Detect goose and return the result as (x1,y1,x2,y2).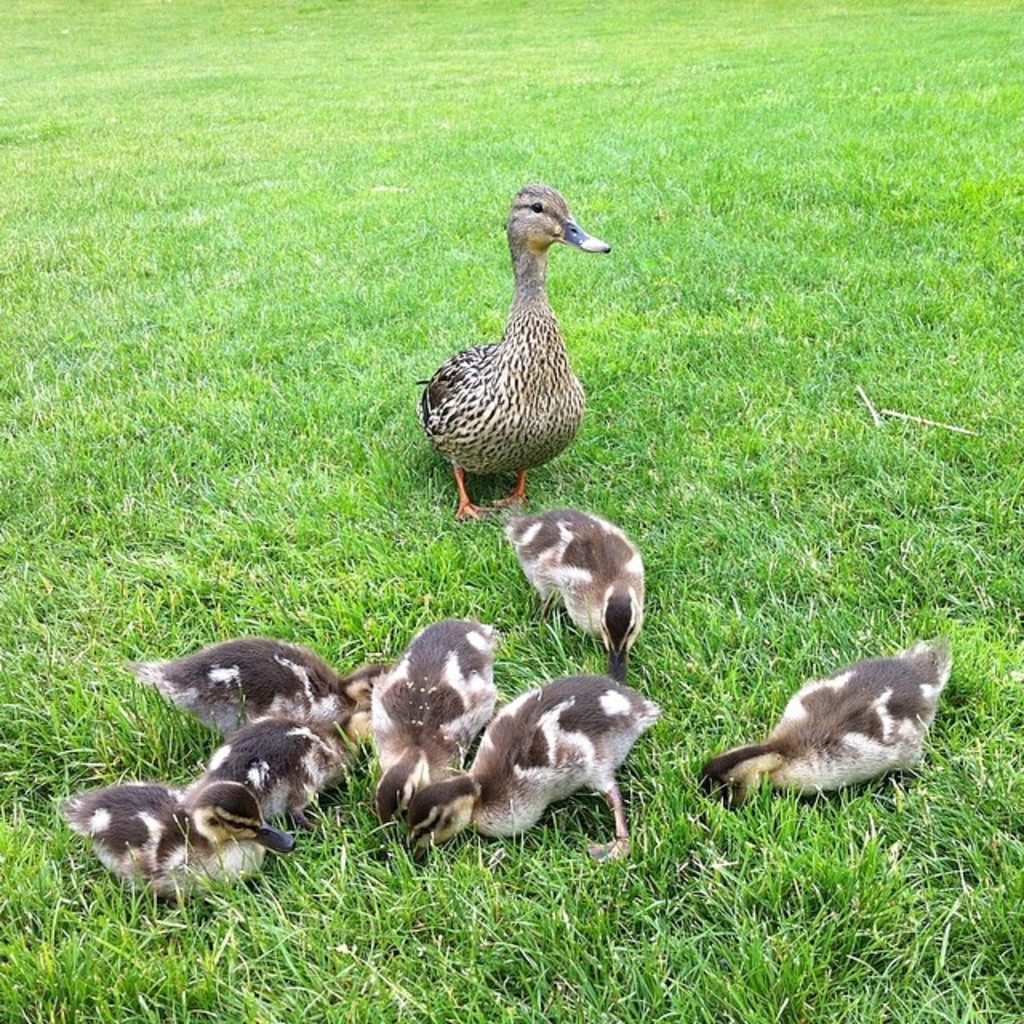
(56,779,296,878).
